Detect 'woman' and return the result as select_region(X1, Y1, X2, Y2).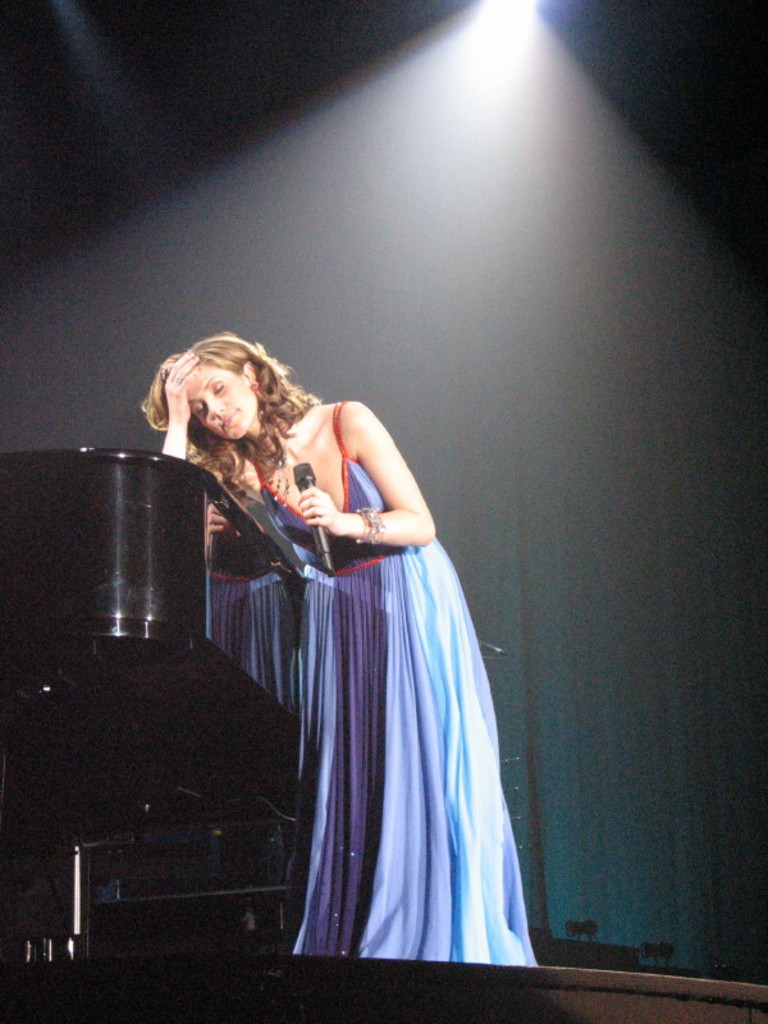
select_region(140, 333, 521, 966).
